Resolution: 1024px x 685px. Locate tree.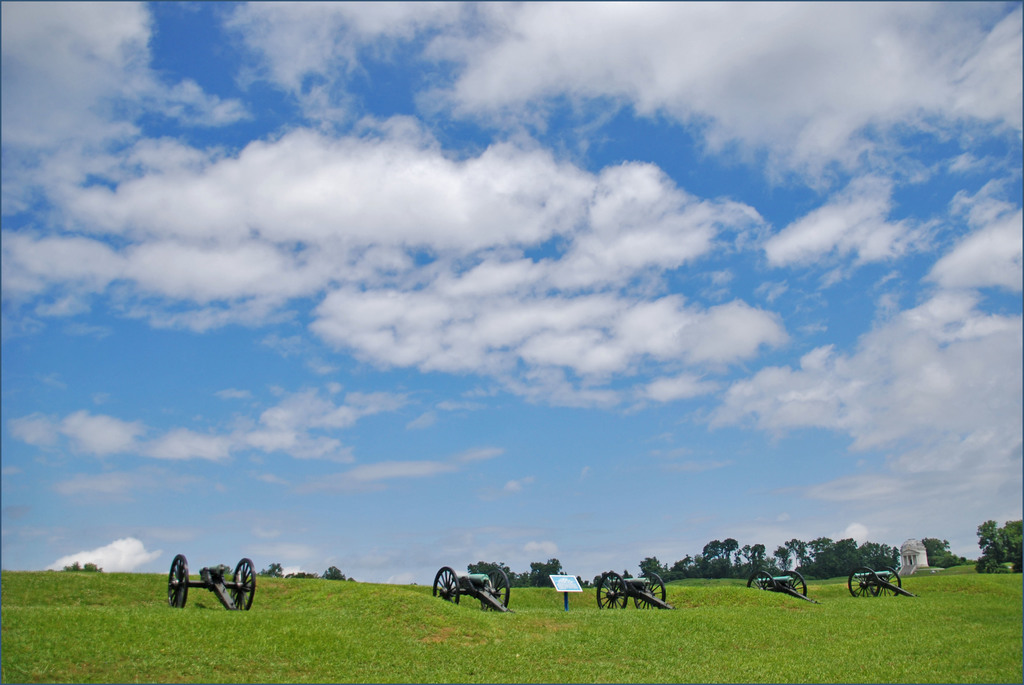
left=920, top=534, right=968, bottom=564.
